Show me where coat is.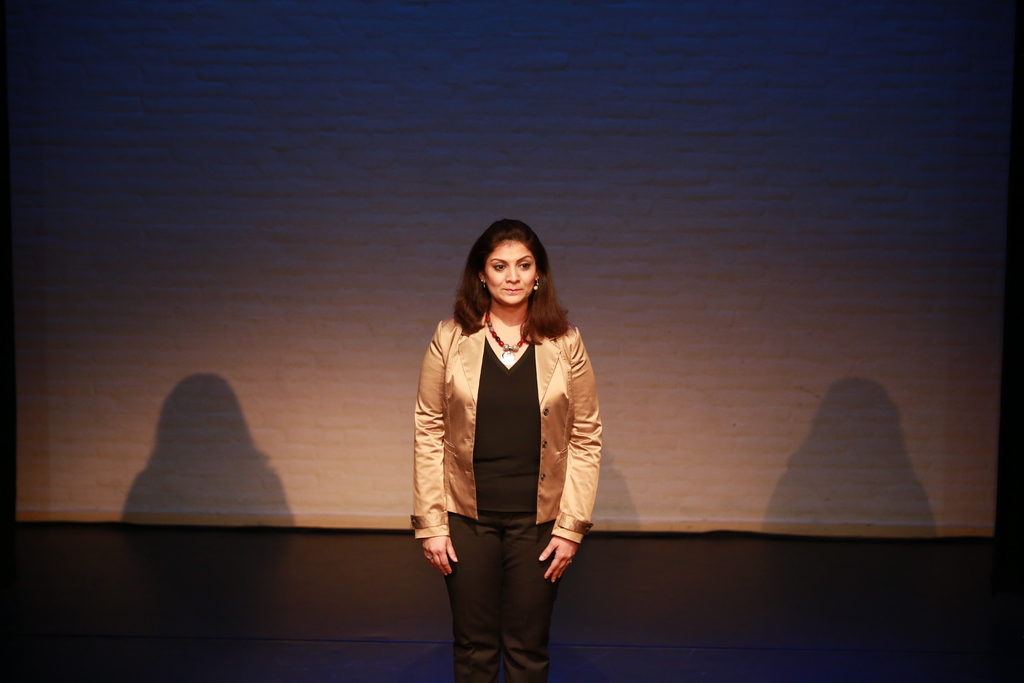
coat is at <box>410,312,604,546</box>.
